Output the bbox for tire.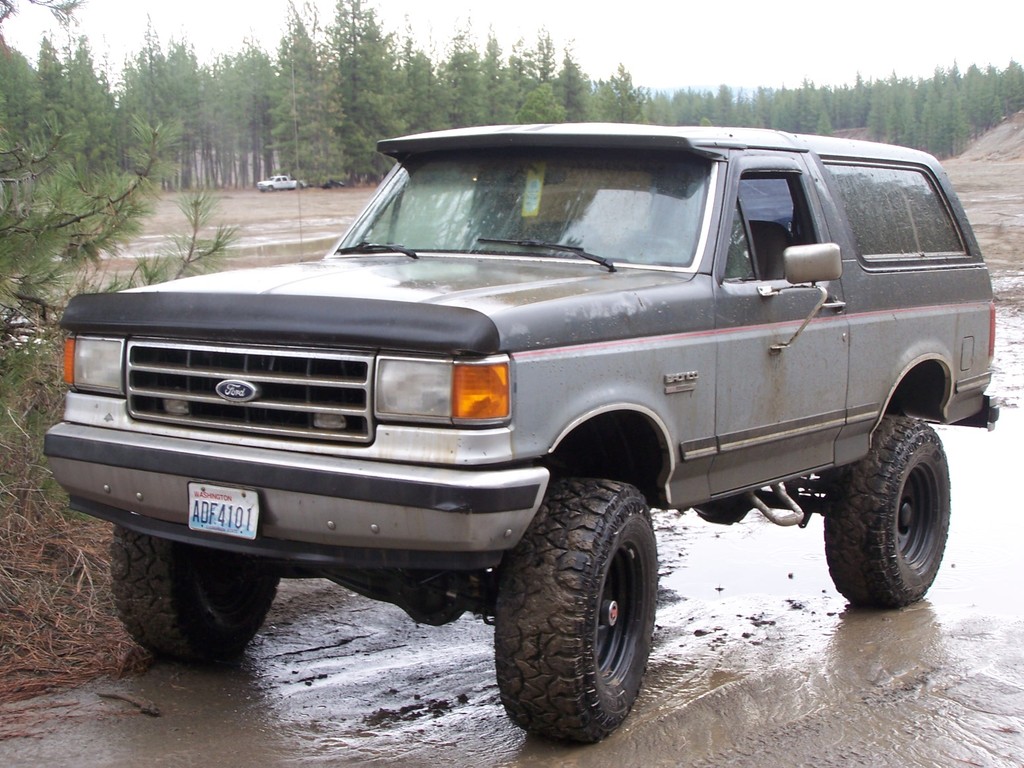
{"left": 490, "top": 482, "right": 668, "bottom": 740}.
